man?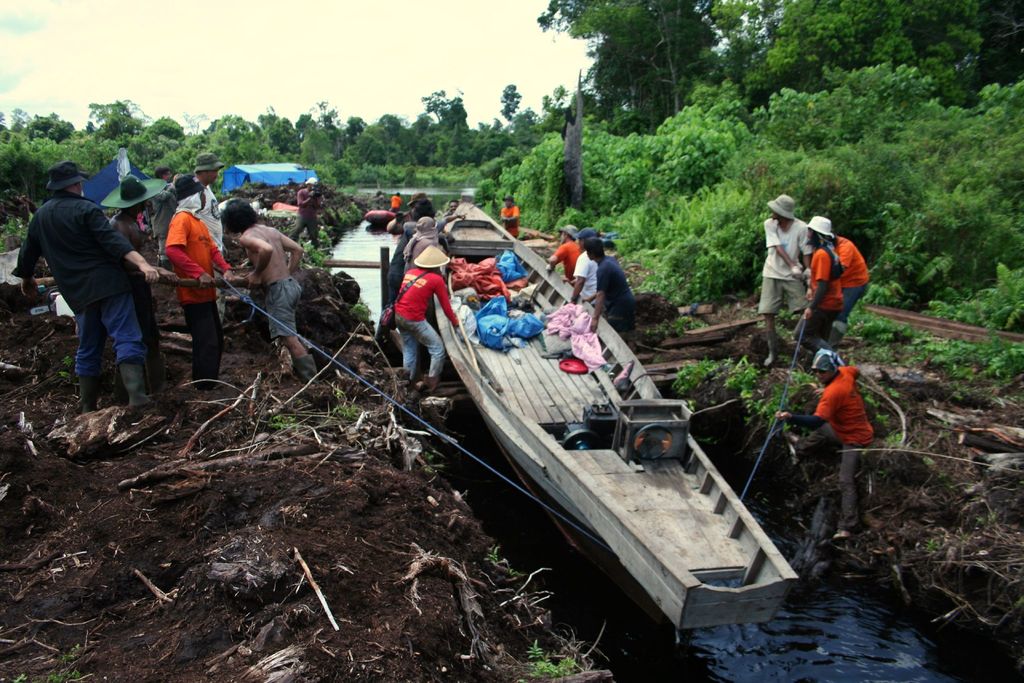
locate(165, 172, 233, 394)
